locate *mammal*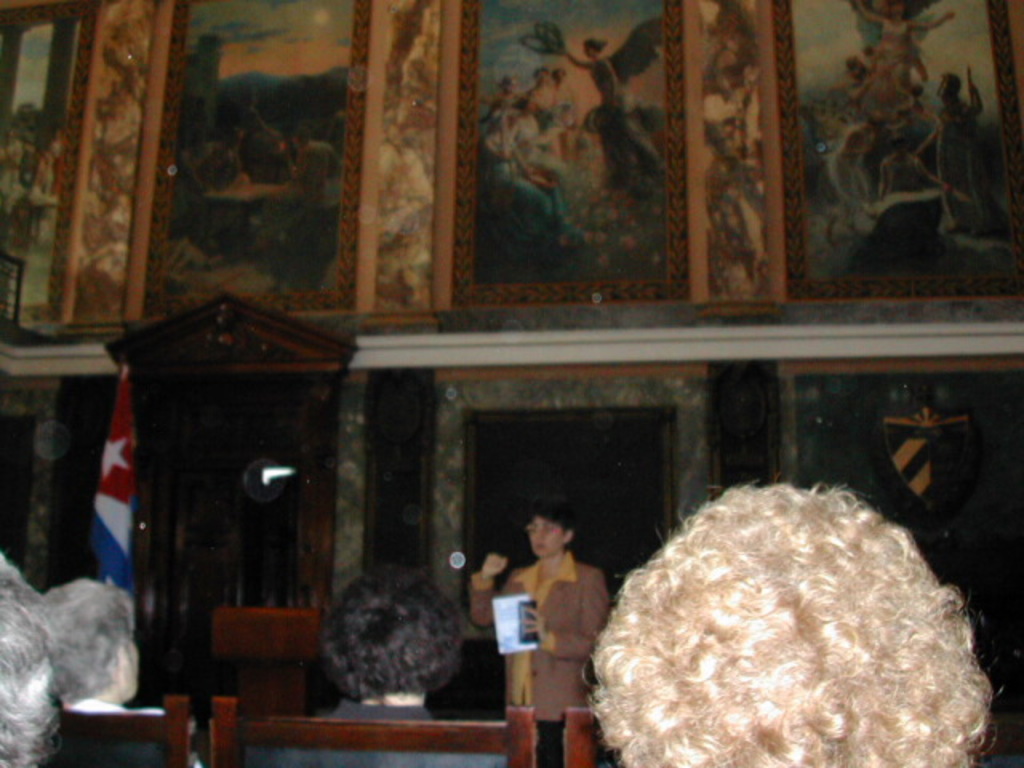
243:554:514:766
